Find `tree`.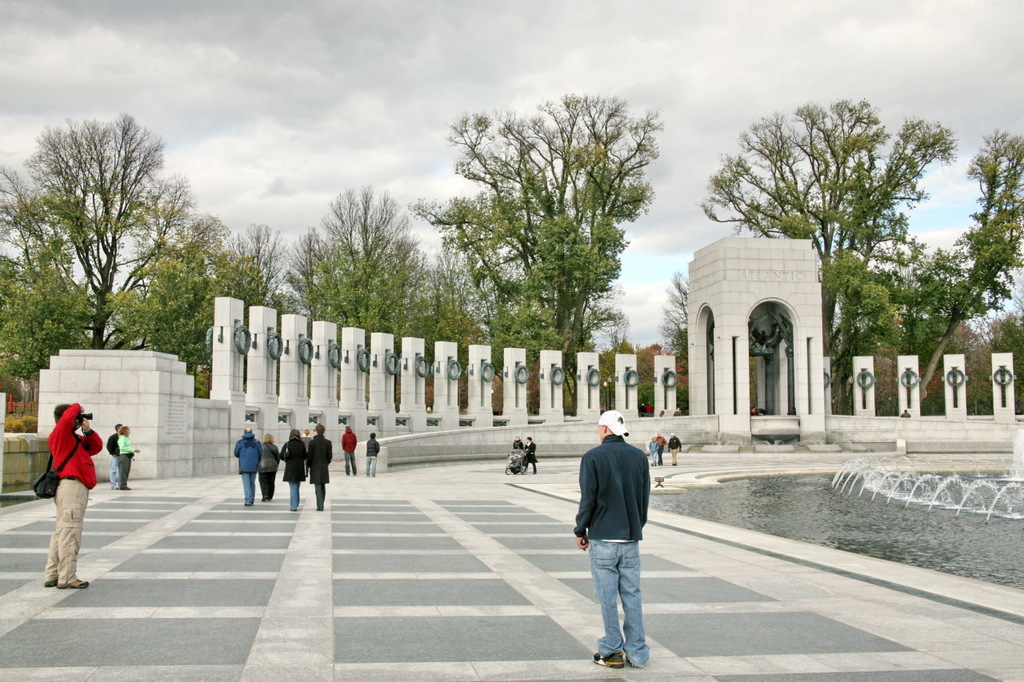
{"left": 0, "top": 181, "right": 86, "bottom": 421}.
